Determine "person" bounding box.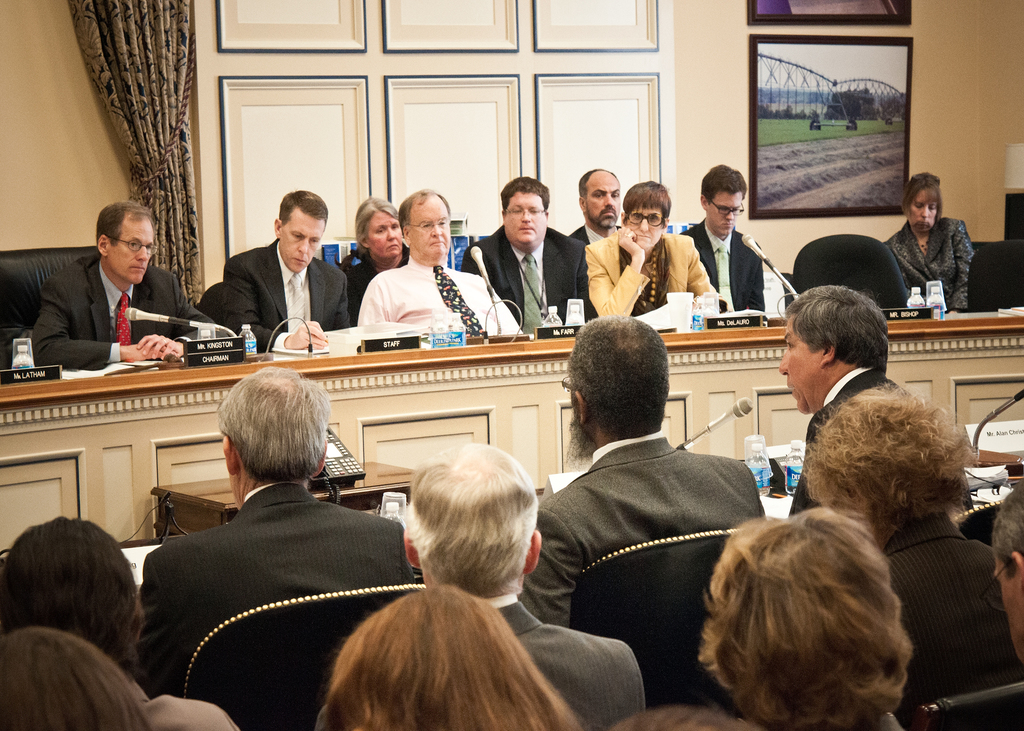
Determined: region(572, 168, 628, 245).
